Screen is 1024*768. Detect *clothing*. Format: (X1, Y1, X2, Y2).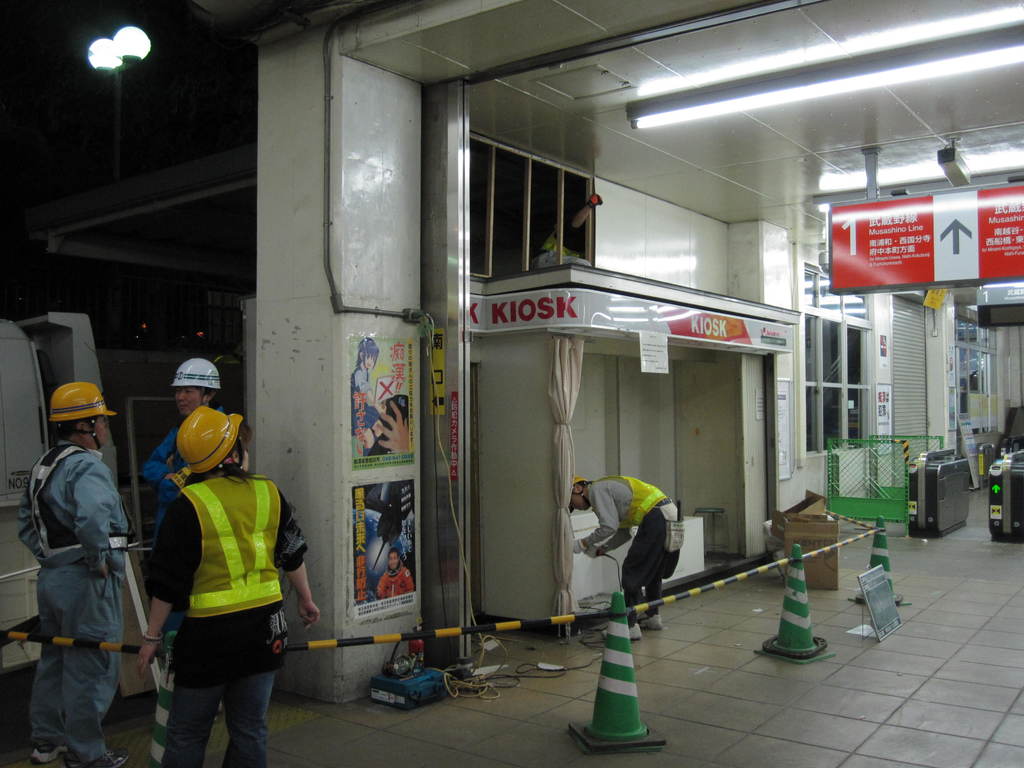
(19, 455, 147, 743).
